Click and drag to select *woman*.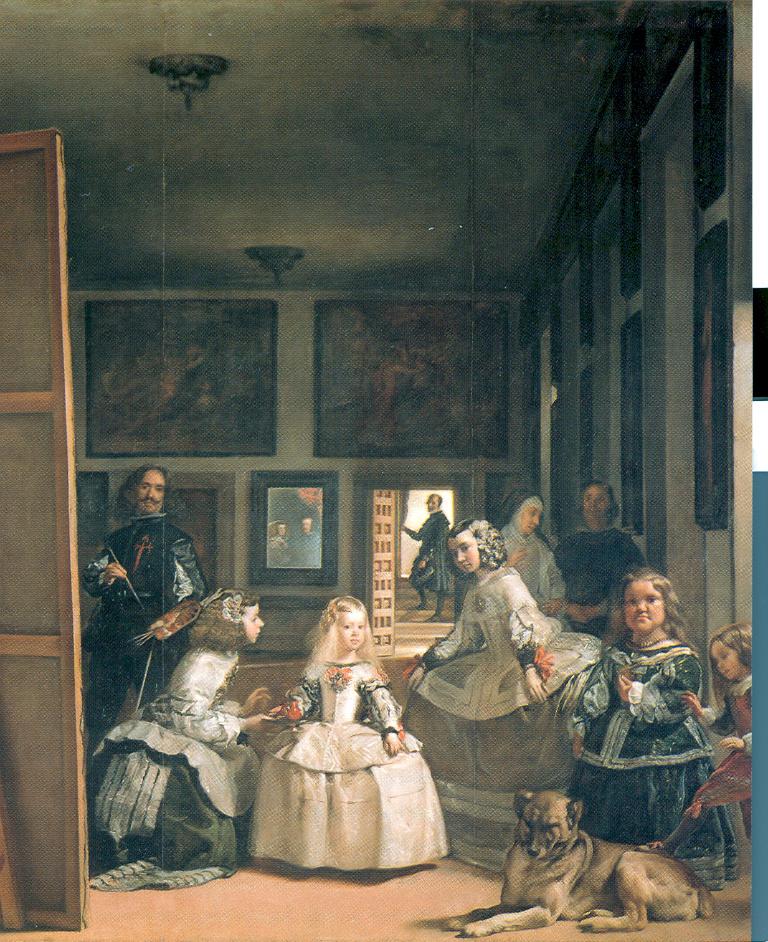
Selection: left=553, top=479, right=652, bottom=642.
